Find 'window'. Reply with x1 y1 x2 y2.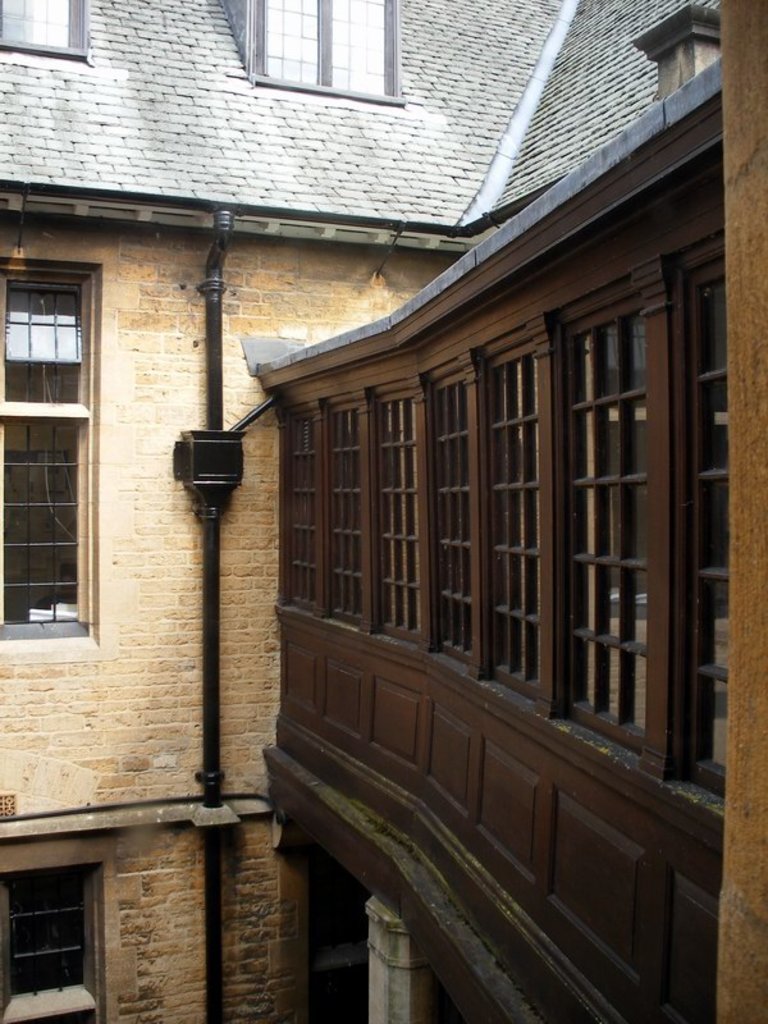
248 0 401 97.
